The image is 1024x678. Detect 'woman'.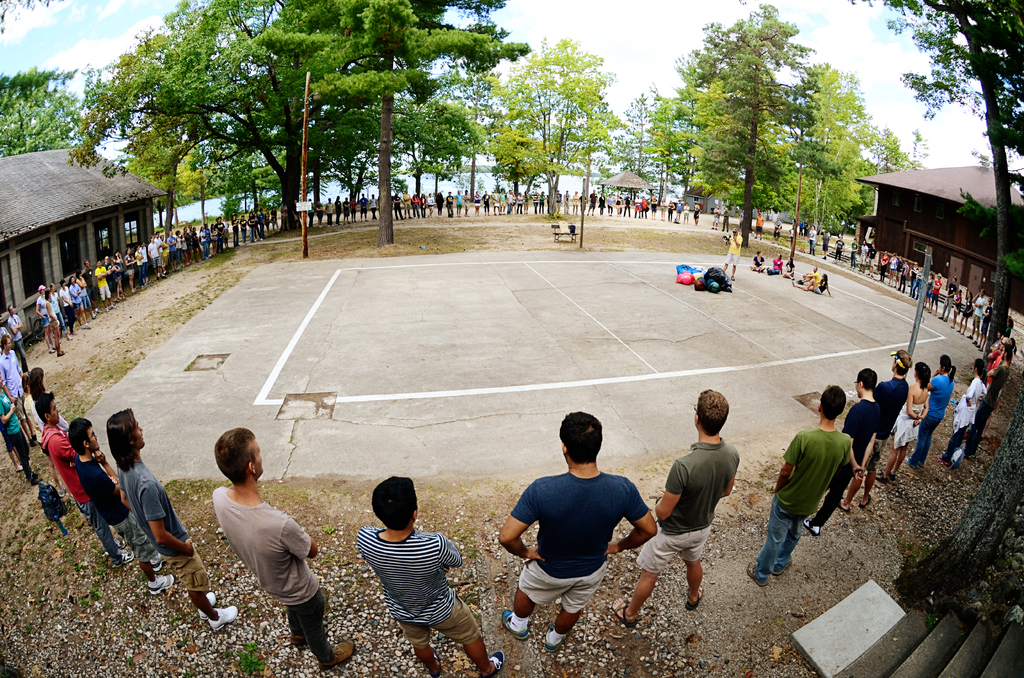
Detection: locate(900, 257, 916, 291).
